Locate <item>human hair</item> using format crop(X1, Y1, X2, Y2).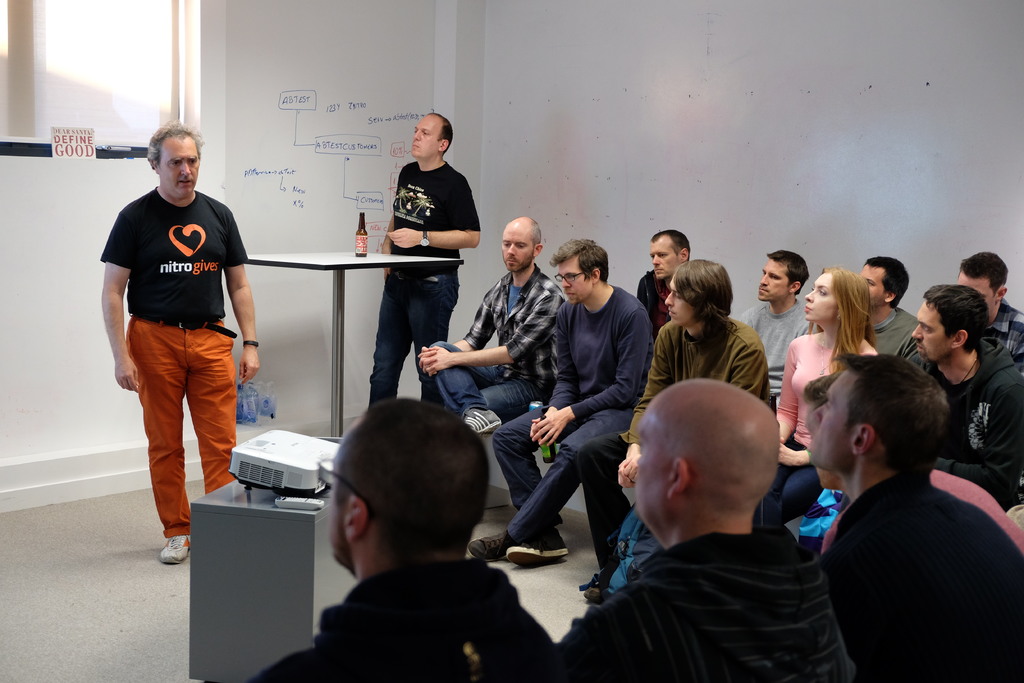
crop(653, 229, 692, 256).
